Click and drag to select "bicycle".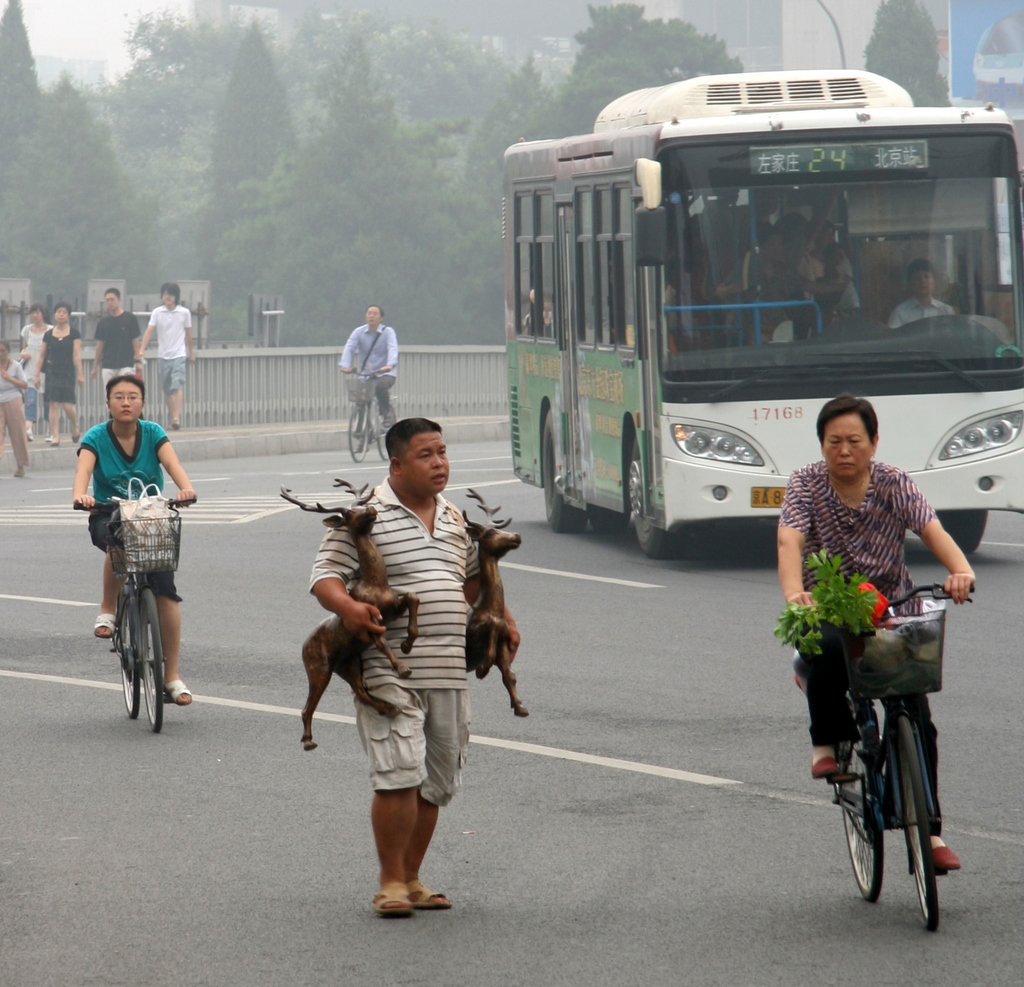
Selection: {"x1": 344, "y1": 361, "x2": 393, "y2": 465}.
